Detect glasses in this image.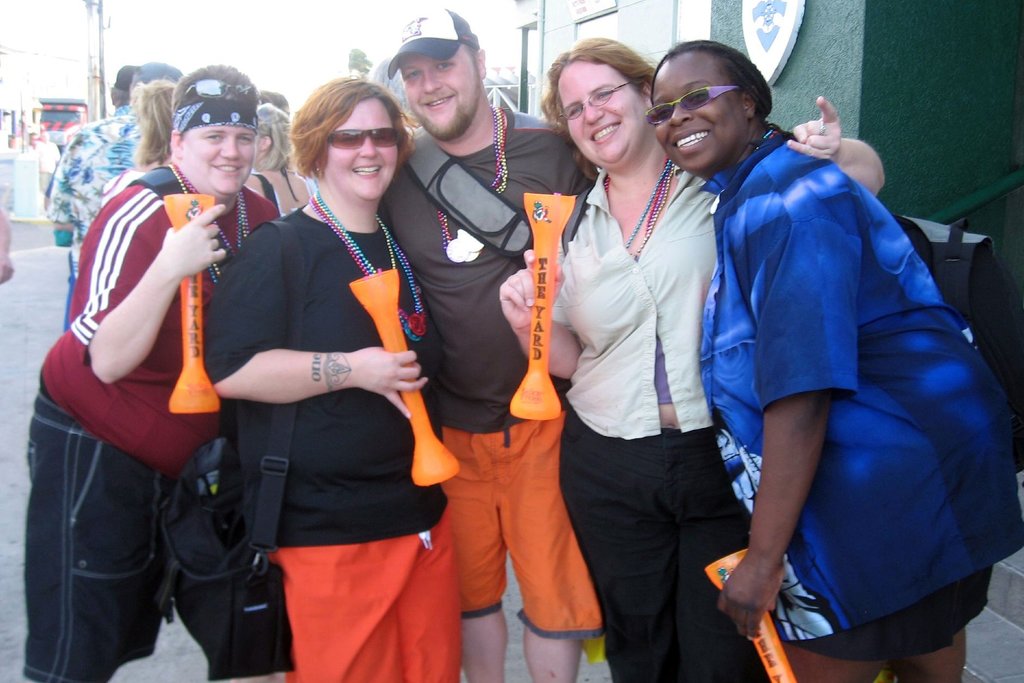
Detection: locate(321, 126, 411, 147).
